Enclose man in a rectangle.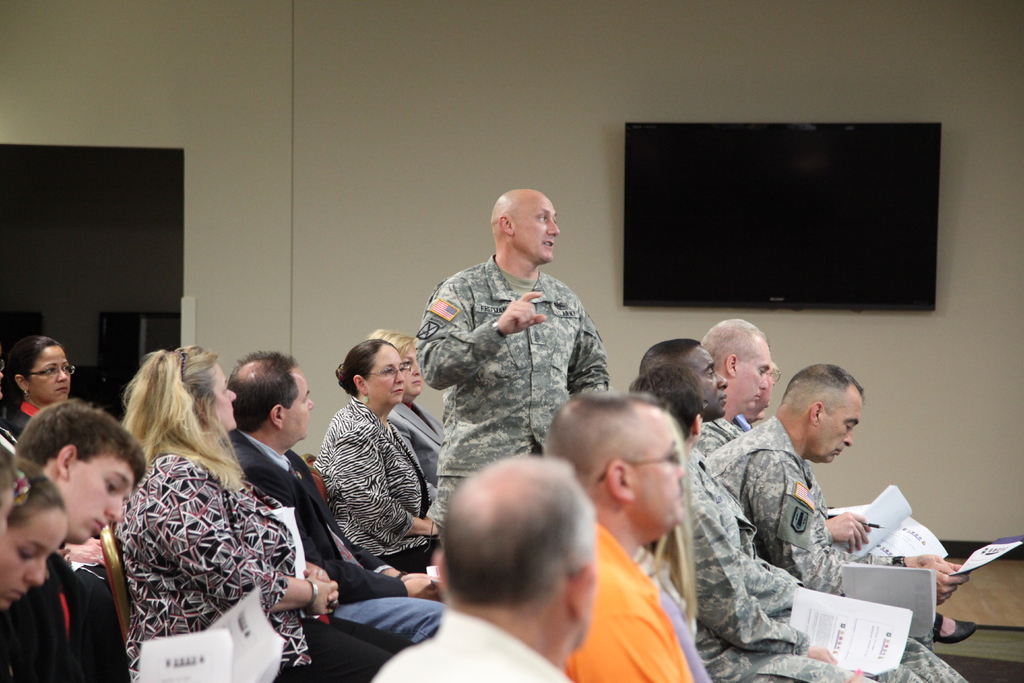
[left=368, top=327, right=451, bottom=484].
